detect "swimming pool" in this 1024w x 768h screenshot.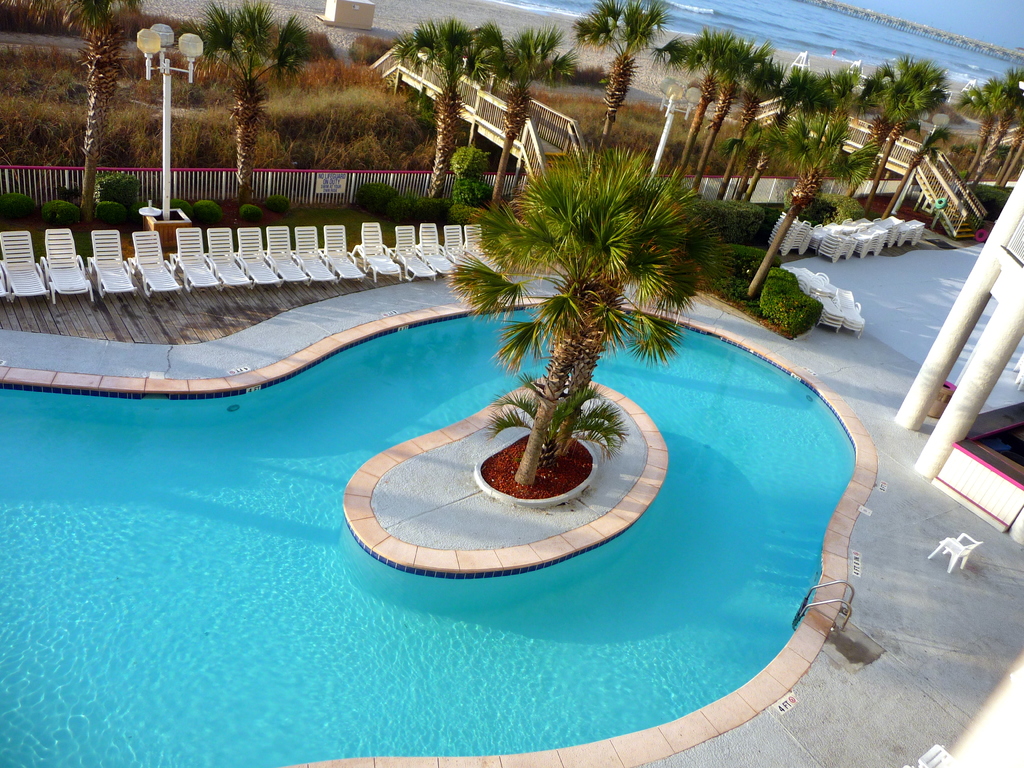
Detection: box=[29, 266, 966, 761].
